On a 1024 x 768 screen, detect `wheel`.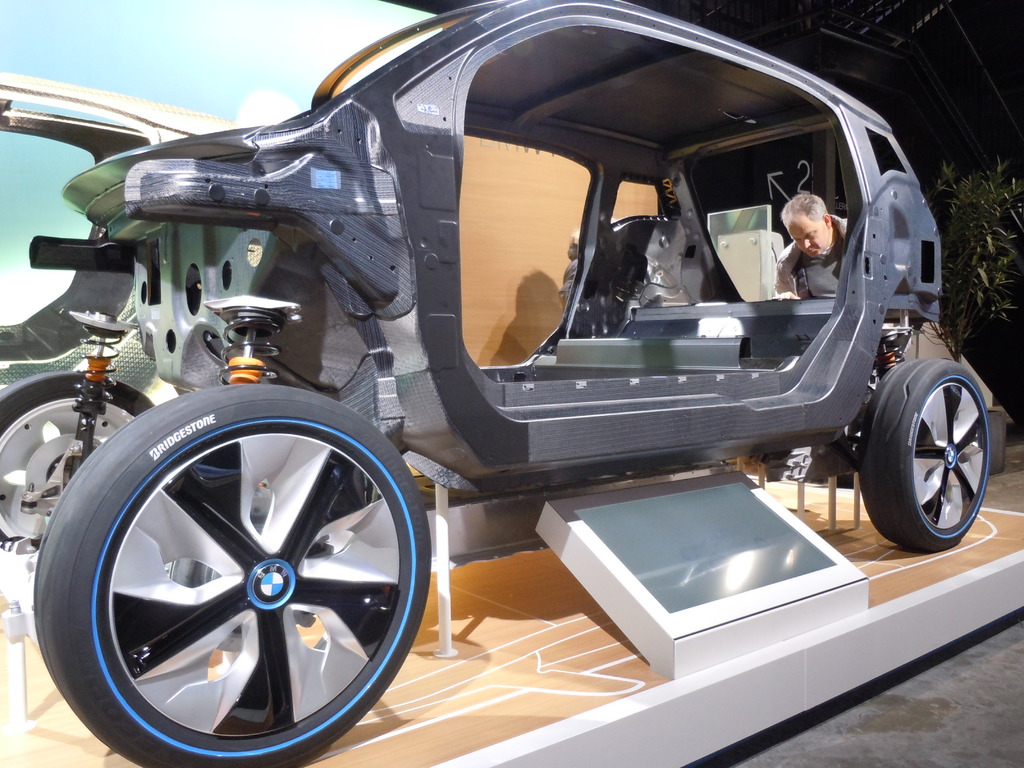
l=987, t=408, r=1005, b=475.
